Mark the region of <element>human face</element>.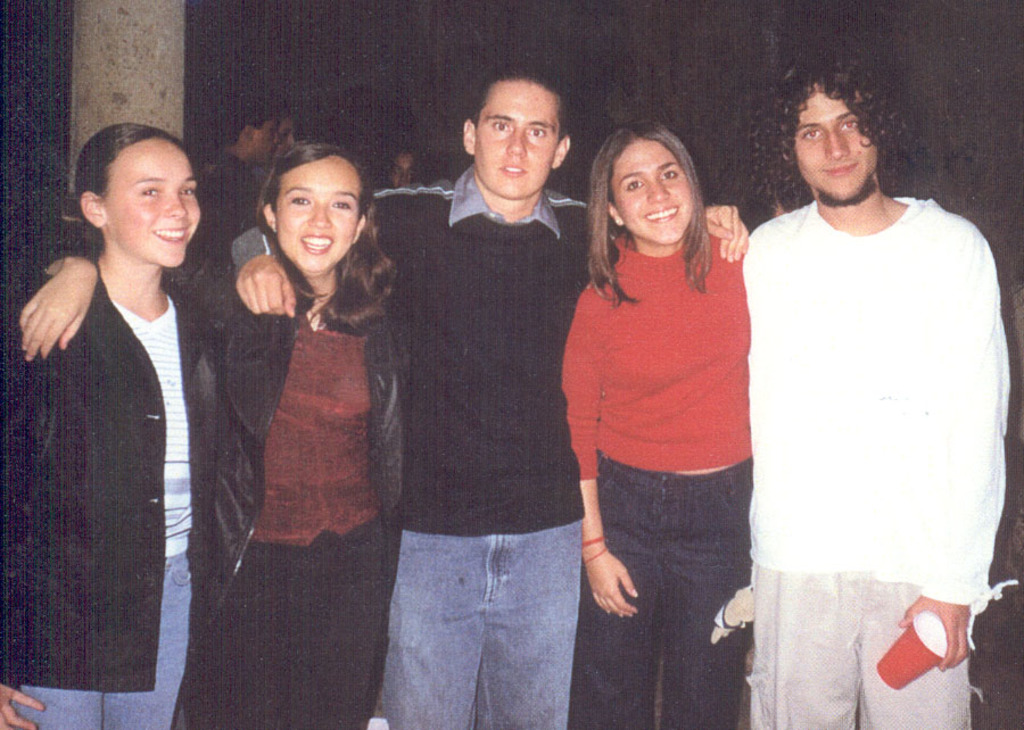
Region: l=99, t=143, r=201, b=271.
